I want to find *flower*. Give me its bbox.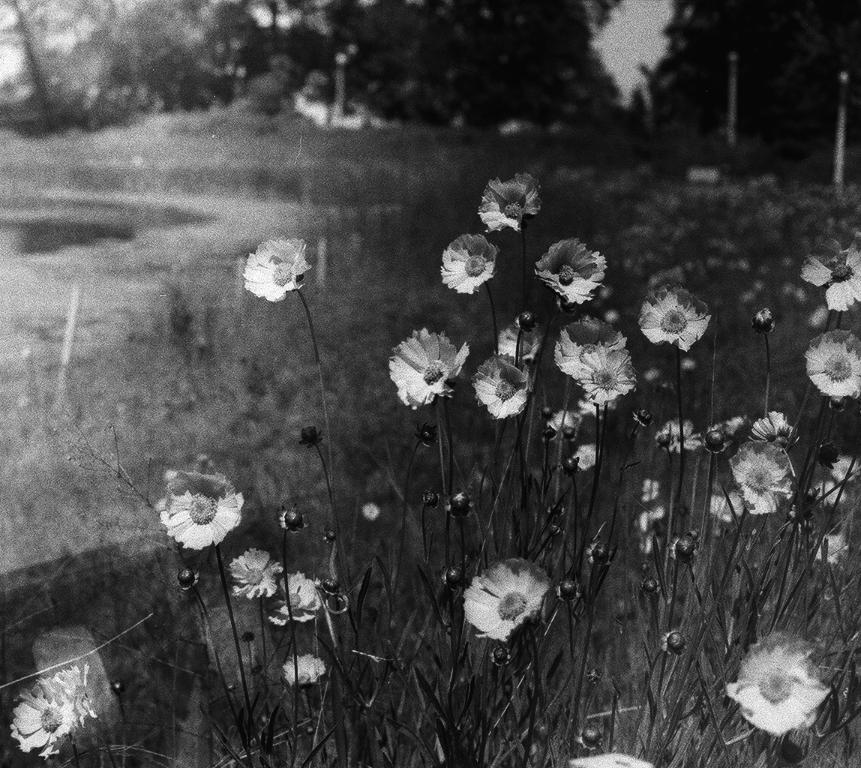
<region>637, 284, 715, 352</region>.
